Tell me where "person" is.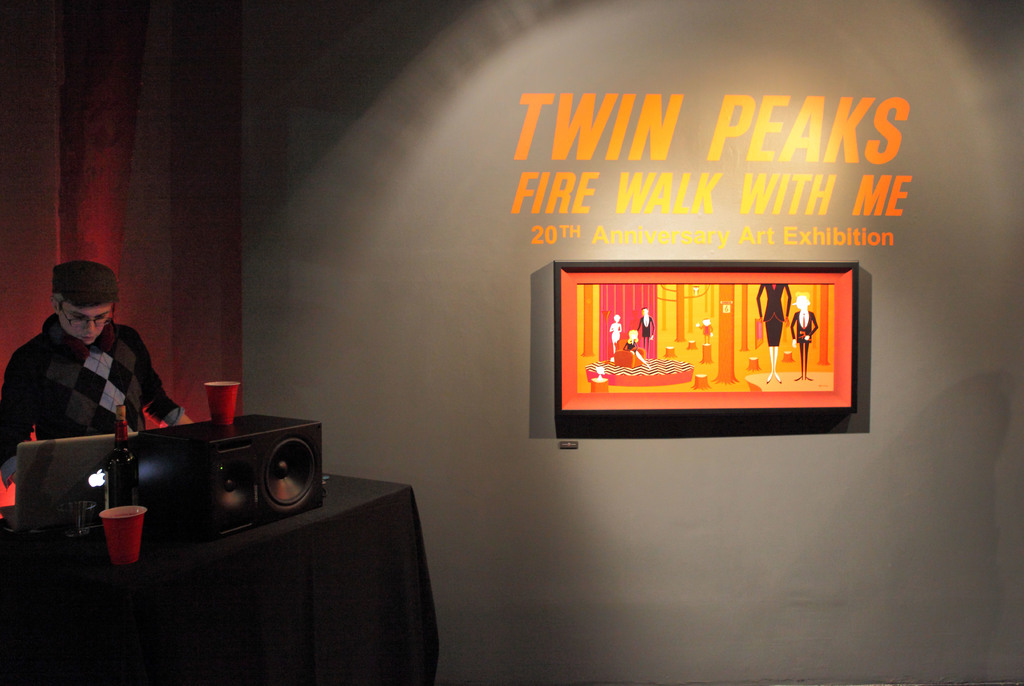
"person" is at region(753, 284, 792, 384).
